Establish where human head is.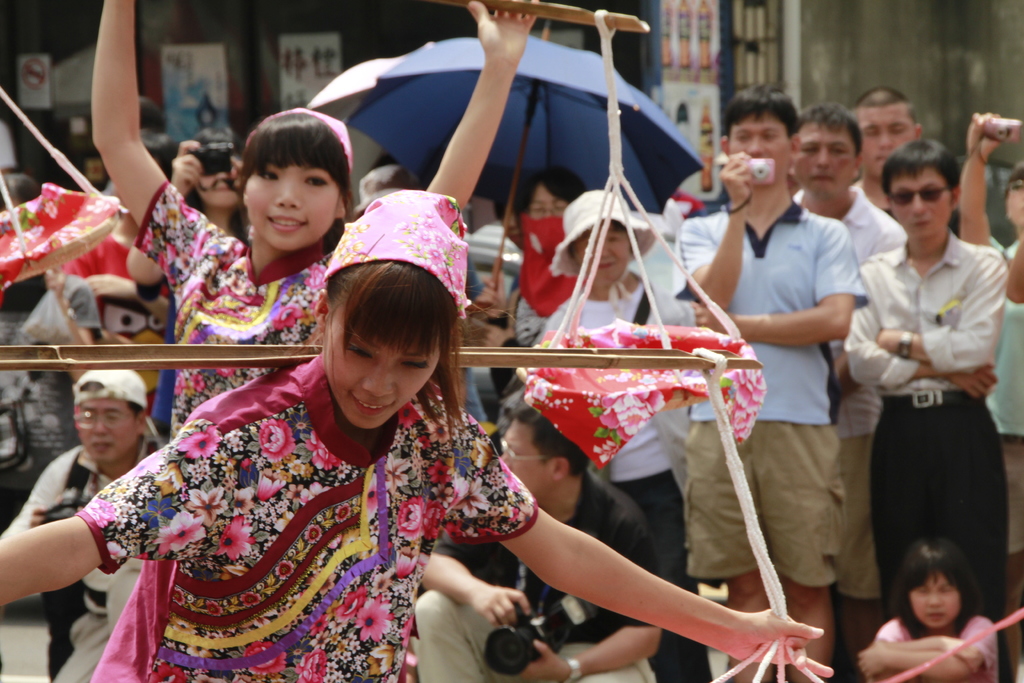
Established at crop(129, 124, 169, 179).
